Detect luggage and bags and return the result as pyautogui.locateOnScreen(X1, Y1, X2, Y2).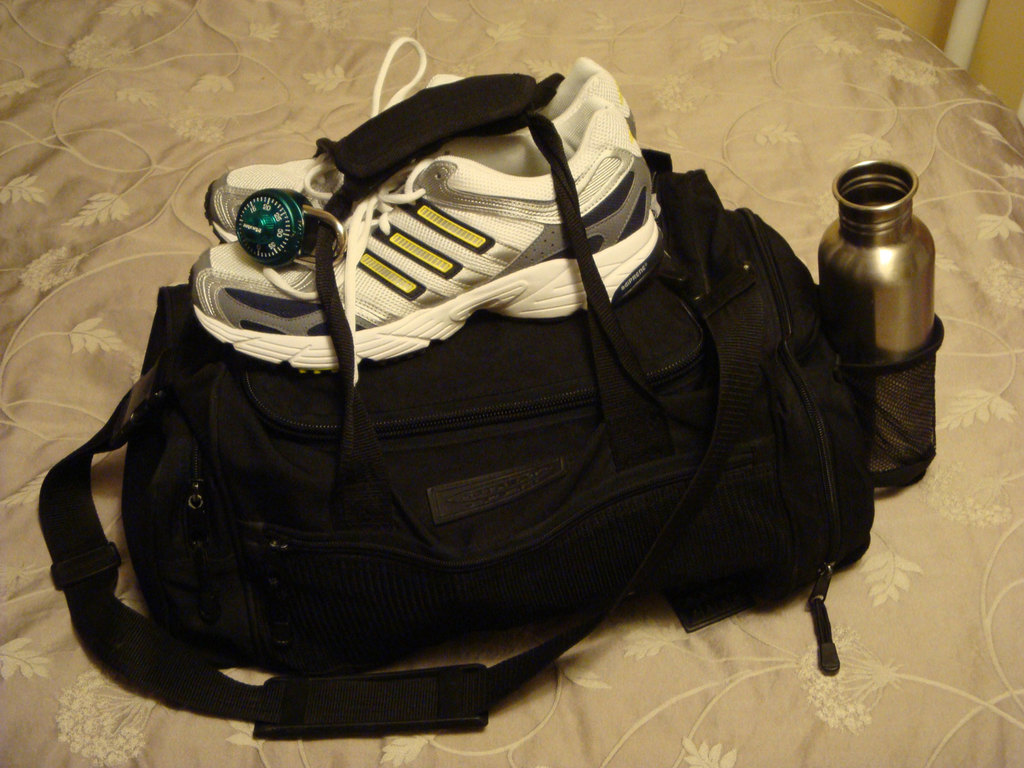
pyautogui.locateOnScreen(33, 87, 867, 740).
